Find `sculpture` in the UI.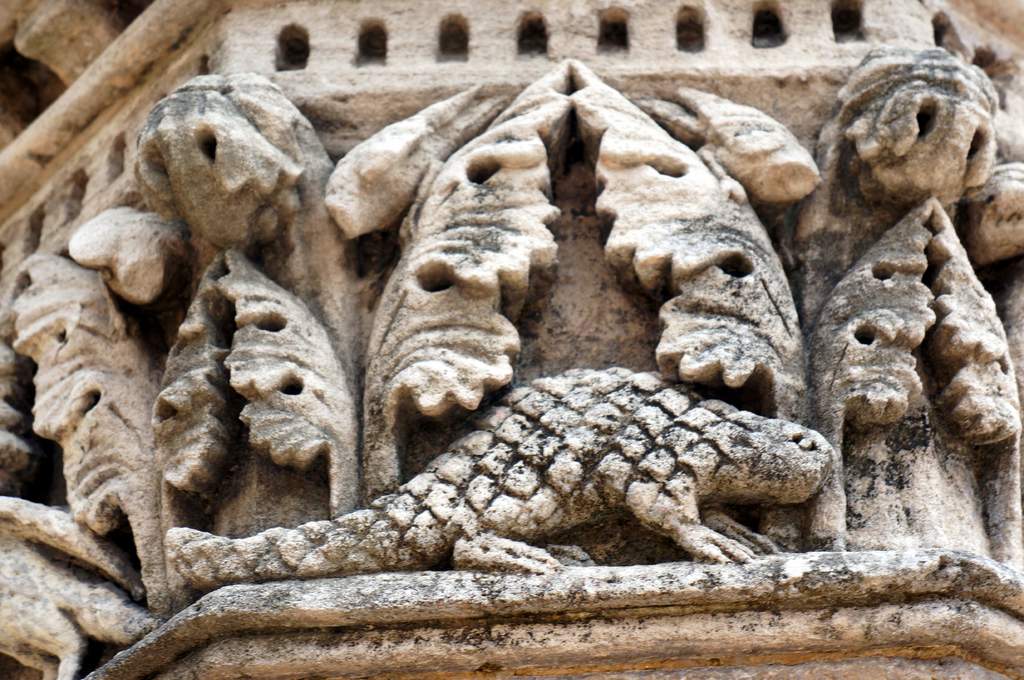
UI element at detection(156, 363, 840, 589).
